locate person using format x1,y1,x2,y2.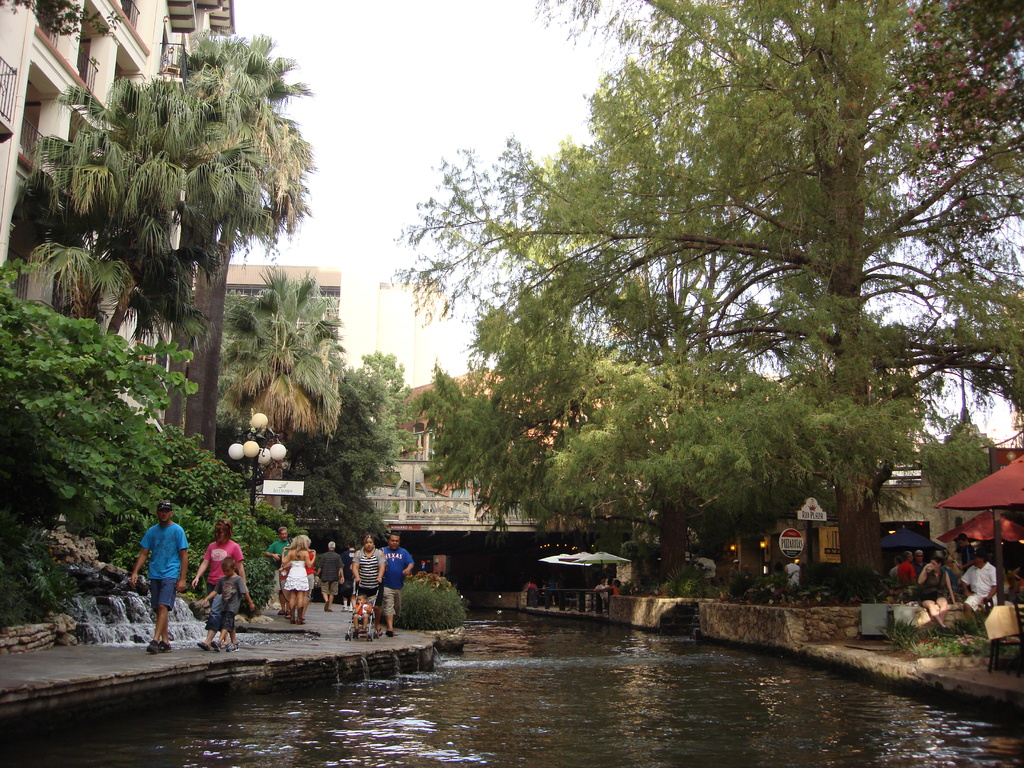
192,519,255,651.
